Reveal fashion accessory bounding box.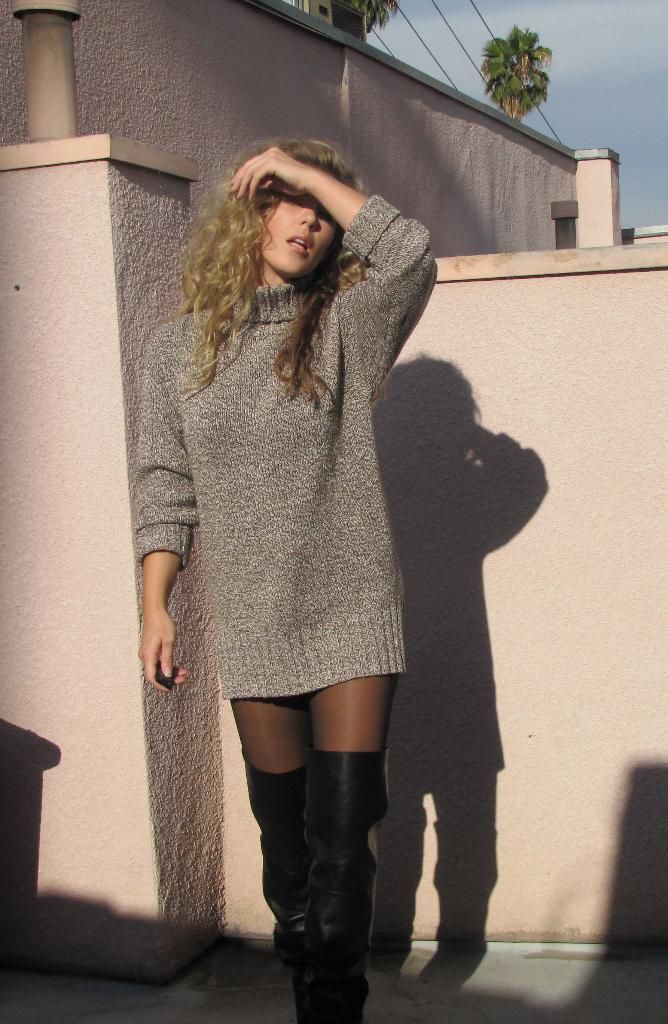
Revealed: (left=309, top=751, right=386, bottom=1023).
